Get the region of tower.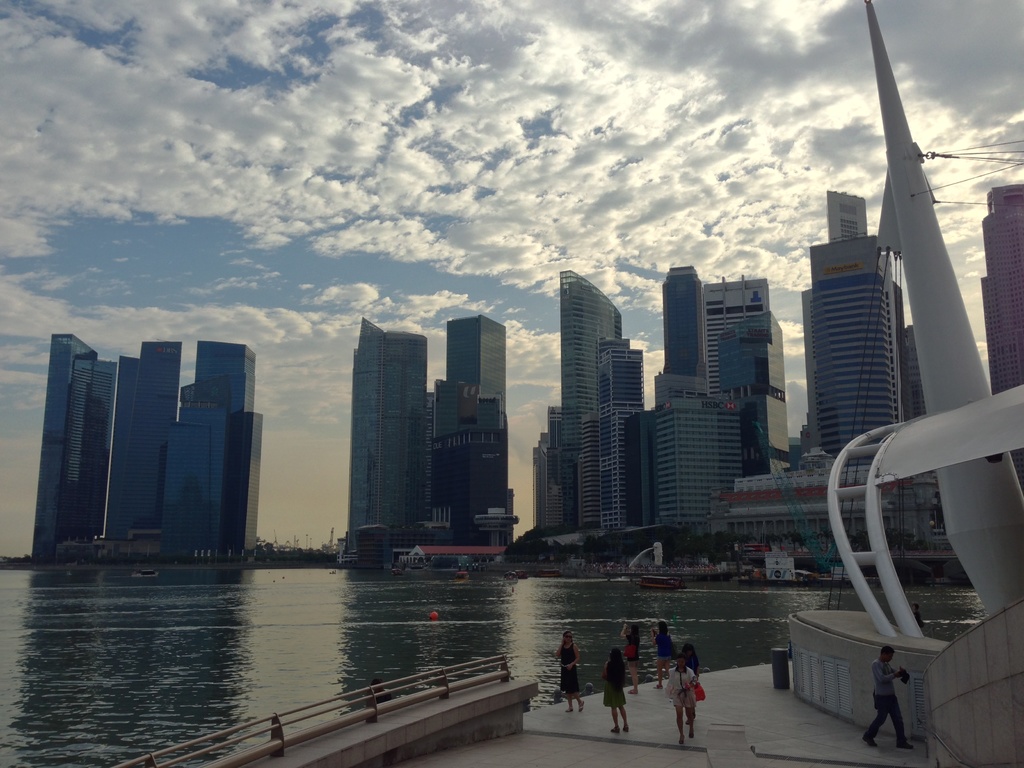
(104, 356, 141, 539).
